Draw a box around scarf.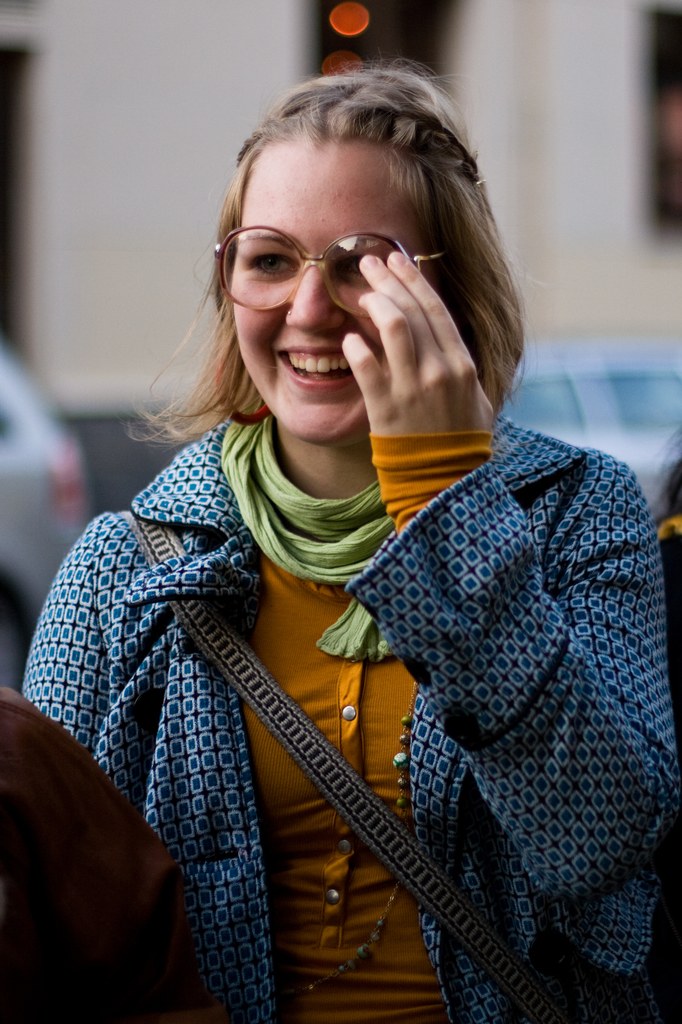
<box>216,396,385,652</box>.
